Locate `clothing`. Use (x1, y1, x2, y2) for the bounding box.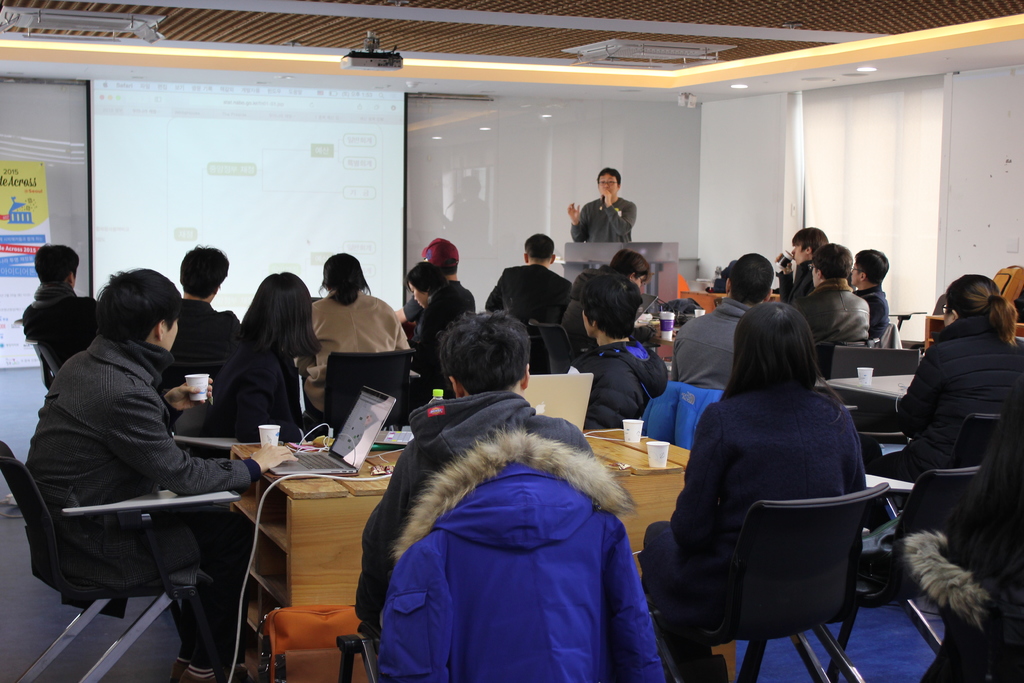
(291, 288, 410, 422).
